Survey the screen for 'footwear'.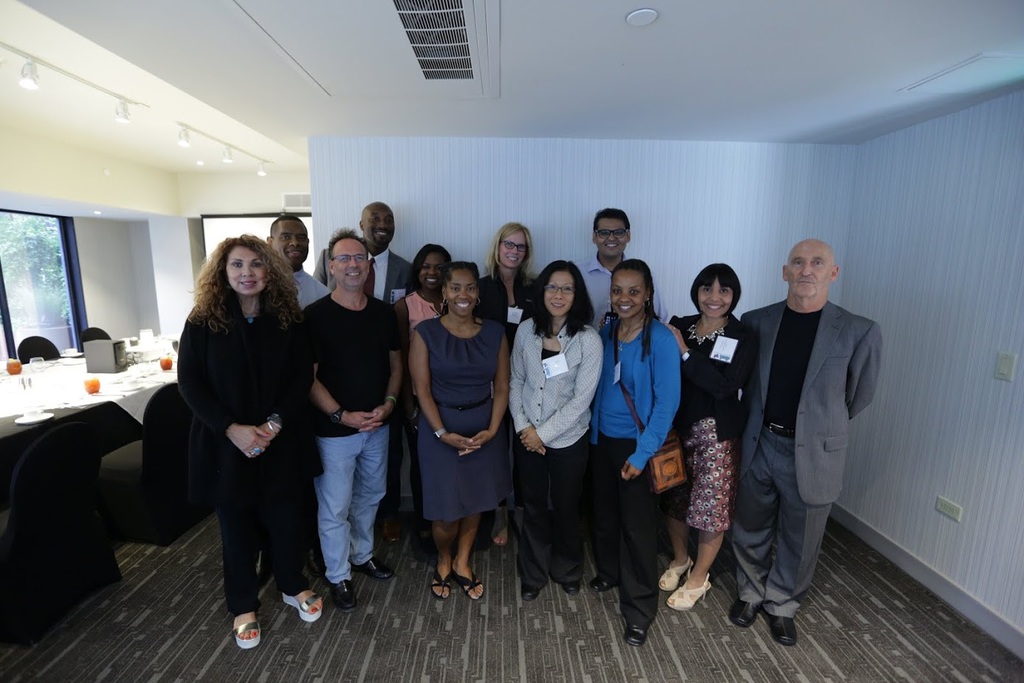
Survey found: x1=229 y1=604 x2=264 y2=643.
